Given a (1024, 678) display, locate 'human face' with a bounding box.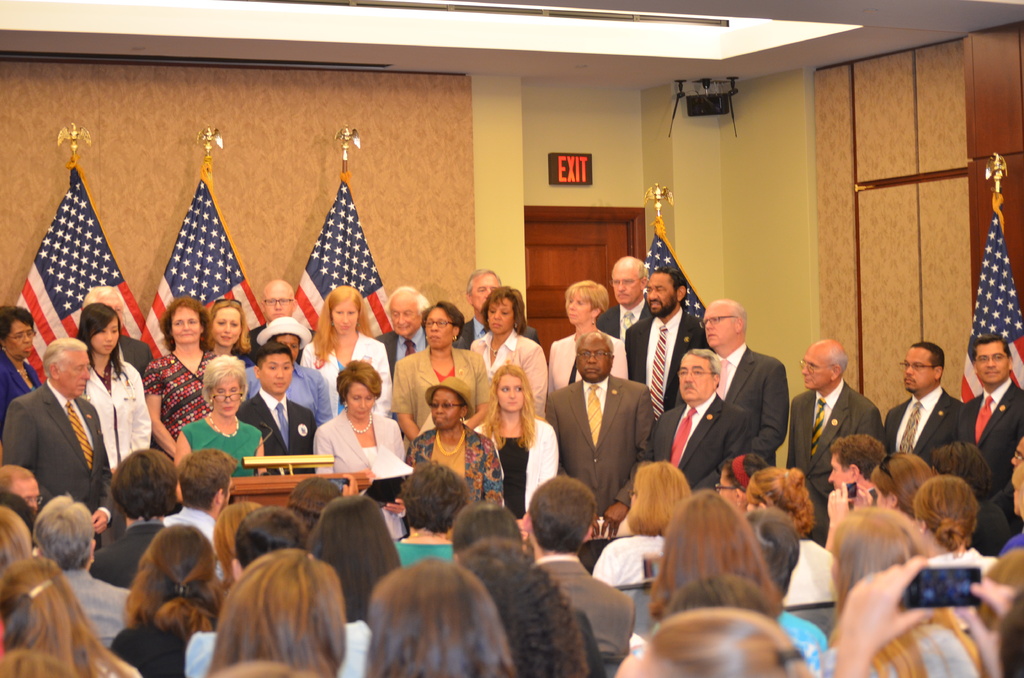
Located: x1=716, y1=474, x2=733, y2=501.
